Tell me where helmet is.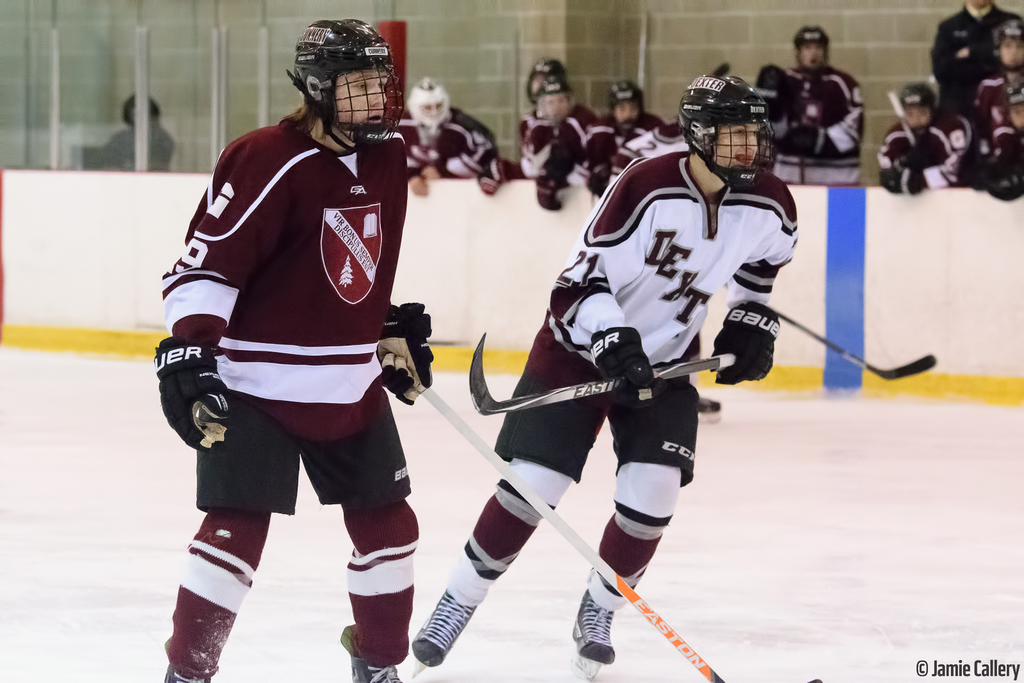
helmet is at l=272, t=17, r=396, b=140.
